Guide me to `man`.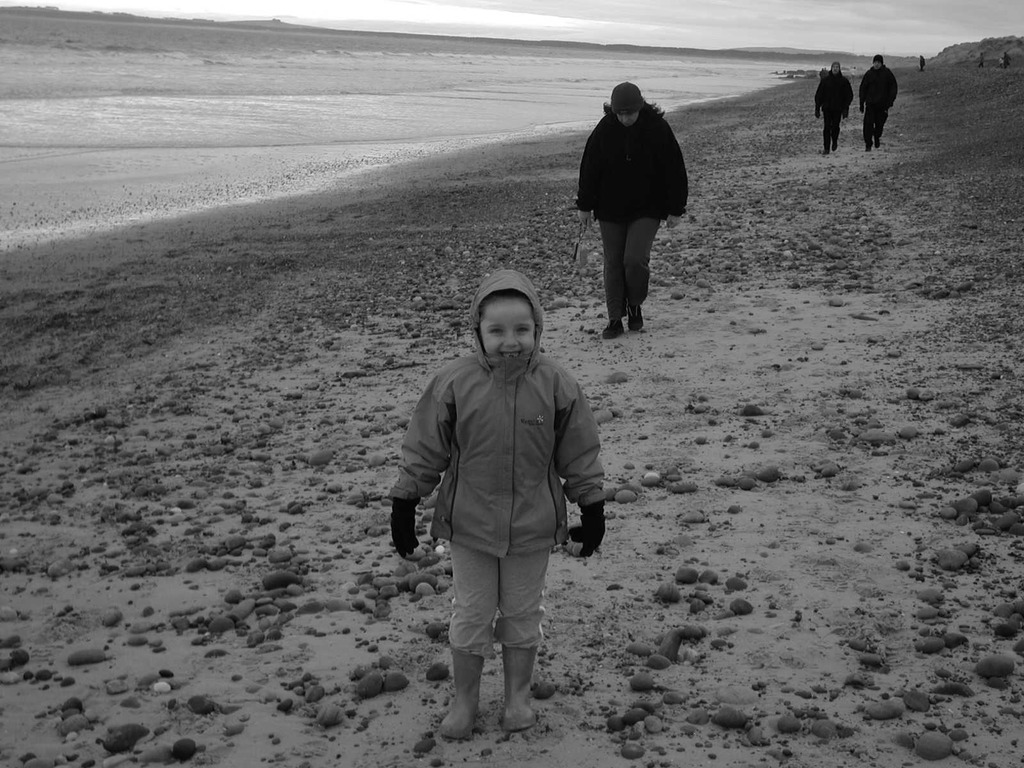
Guidance: 861:54:898:148.
